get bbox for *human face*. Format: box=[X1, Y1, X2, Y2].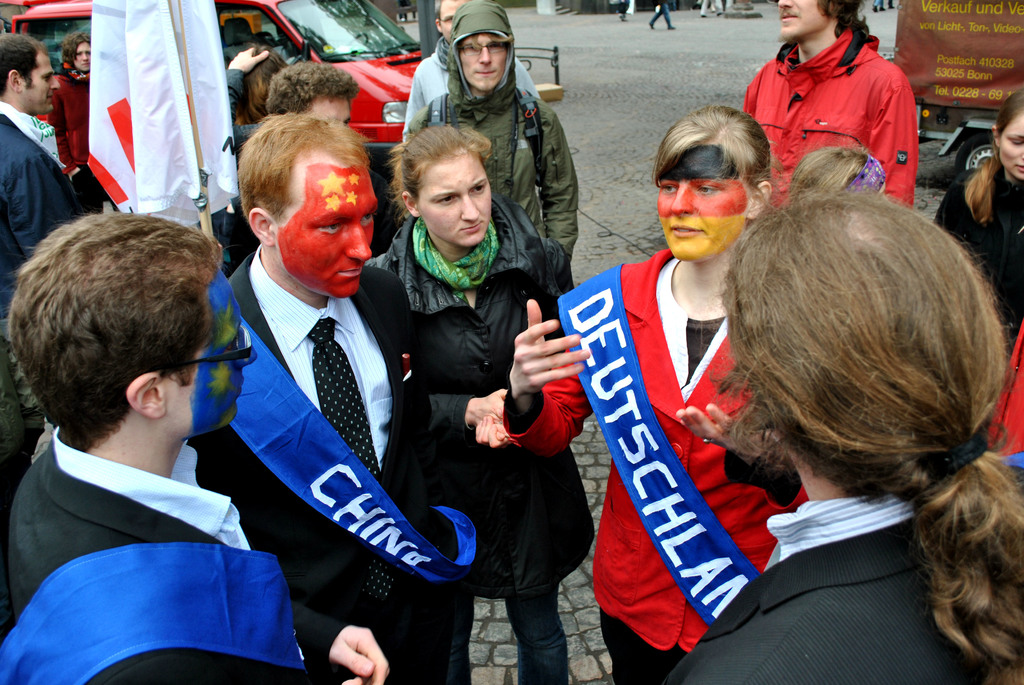
box=[781, 0, 824, 38].
